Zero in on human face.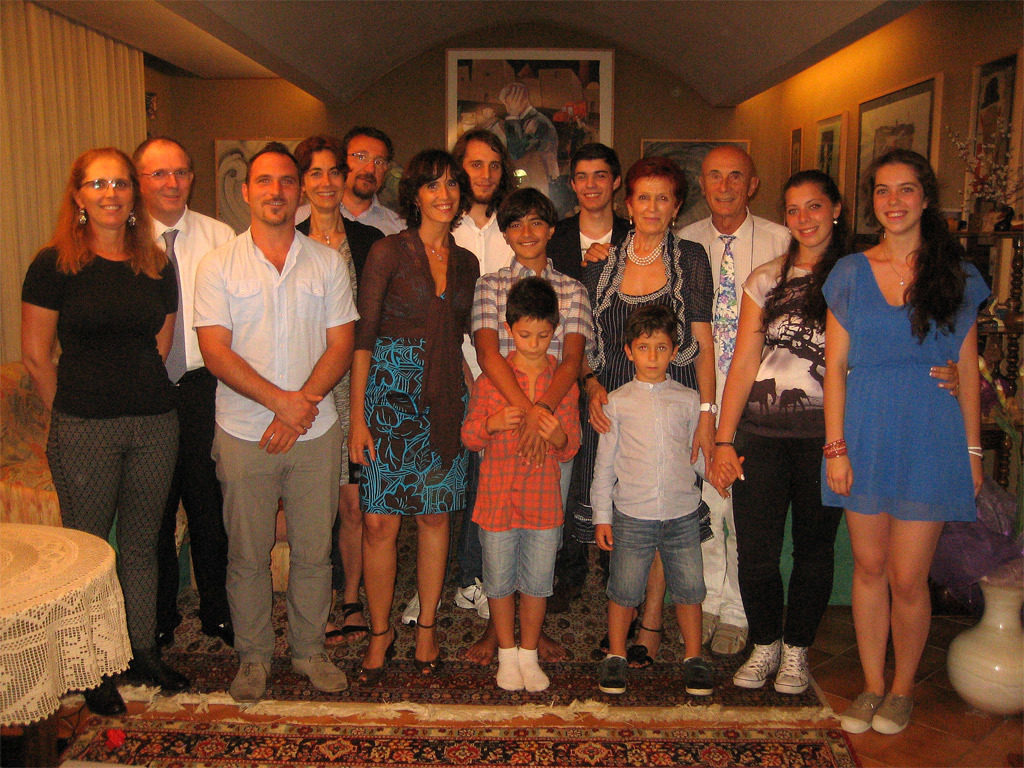
Zeroed in: [511, 319, 554, 360].
